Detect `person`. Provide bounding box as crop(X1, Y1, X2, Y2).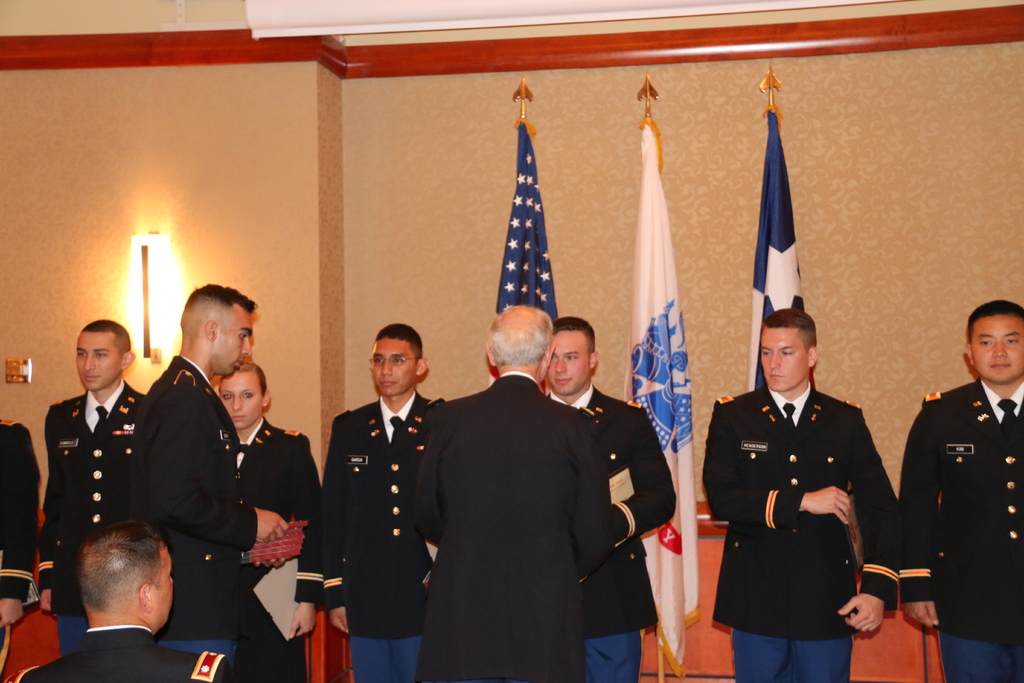
crop(543, 315, 676, 682).
